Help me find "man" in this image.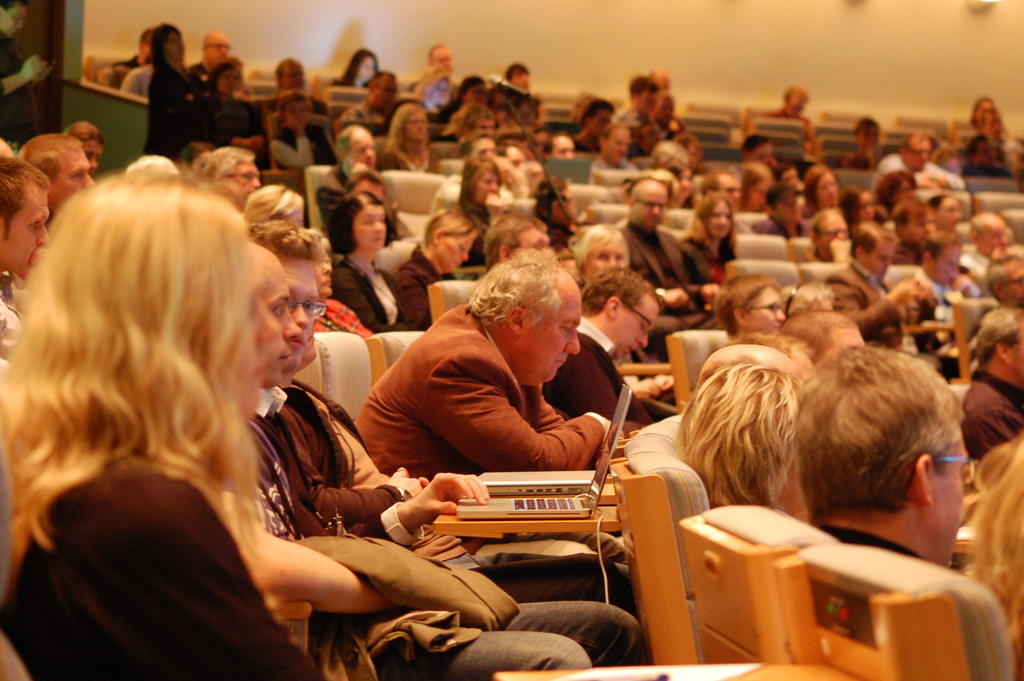
Found it: (269, 60, 332, 120).
